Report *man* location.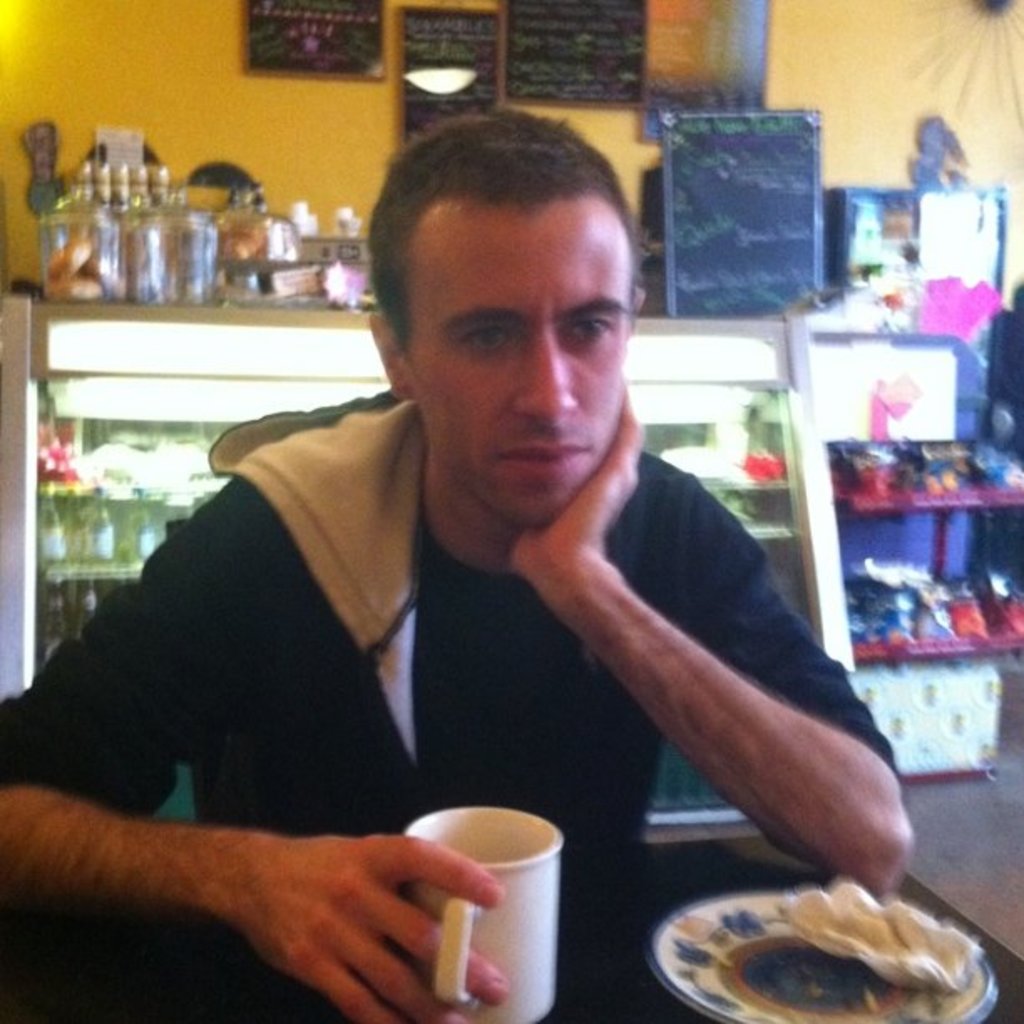
Report: <region>44, 161, 935, 979</region>.
